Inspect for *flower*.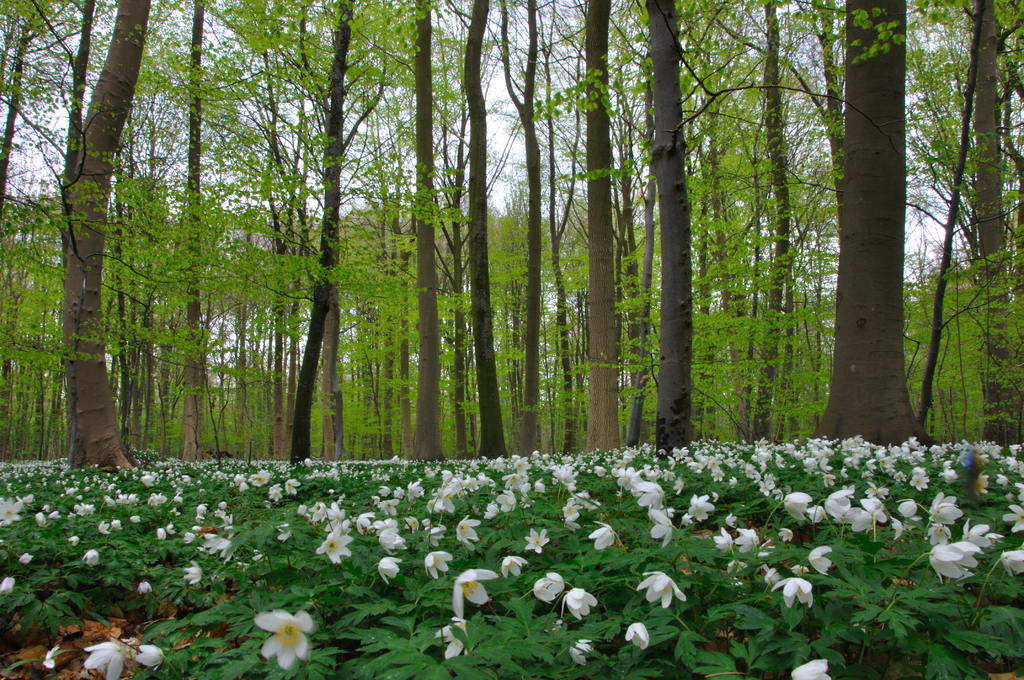
Inspection: 433,613,471,657.
